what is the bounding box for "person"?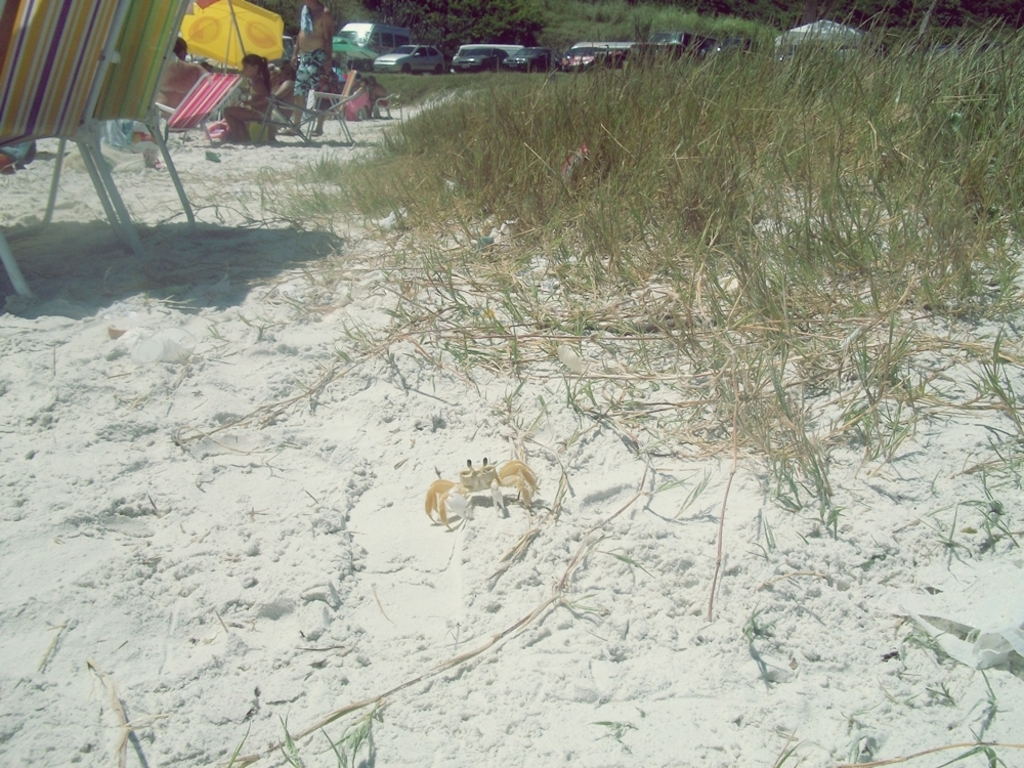
[166, 38, 194, 61].
